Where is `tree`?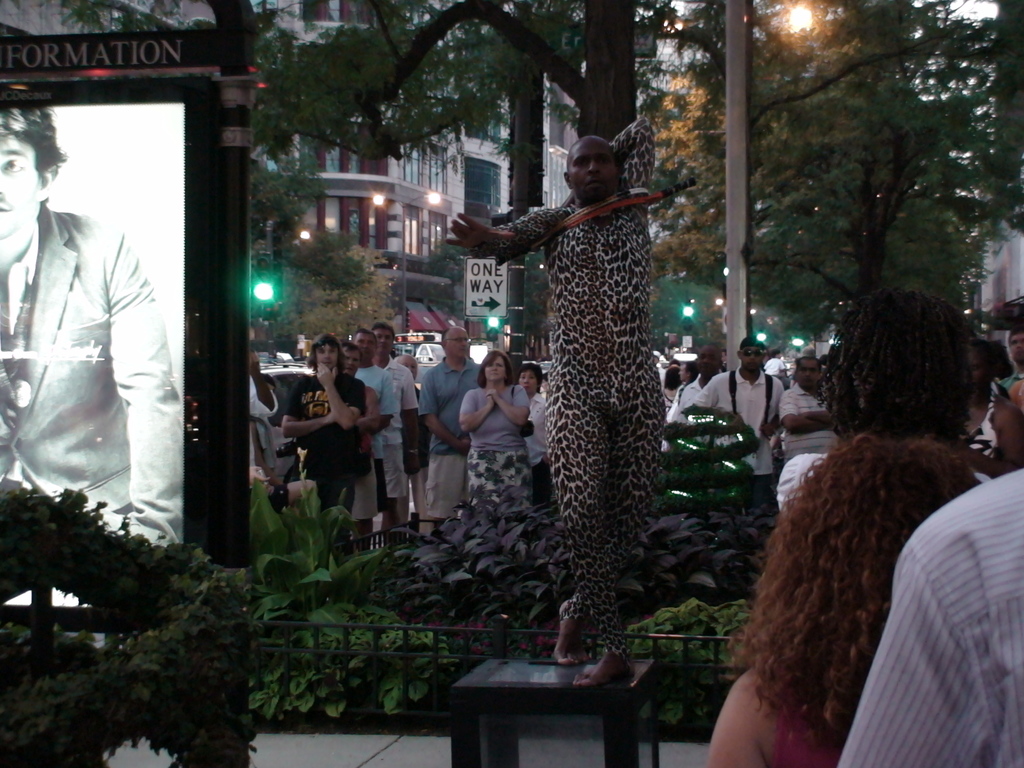
Rect(276, 252, 391, 352).
